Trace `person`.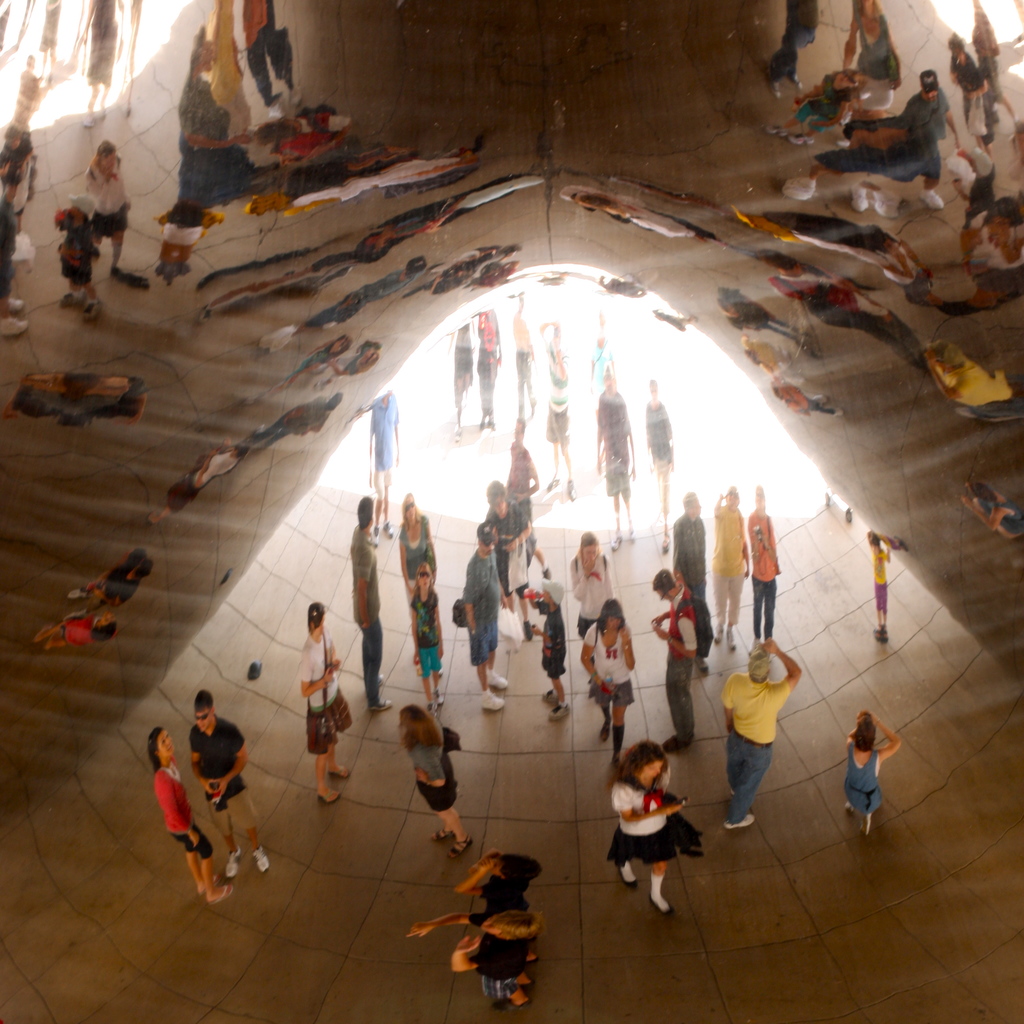
Traced to region(10, 360, 142, 417).
